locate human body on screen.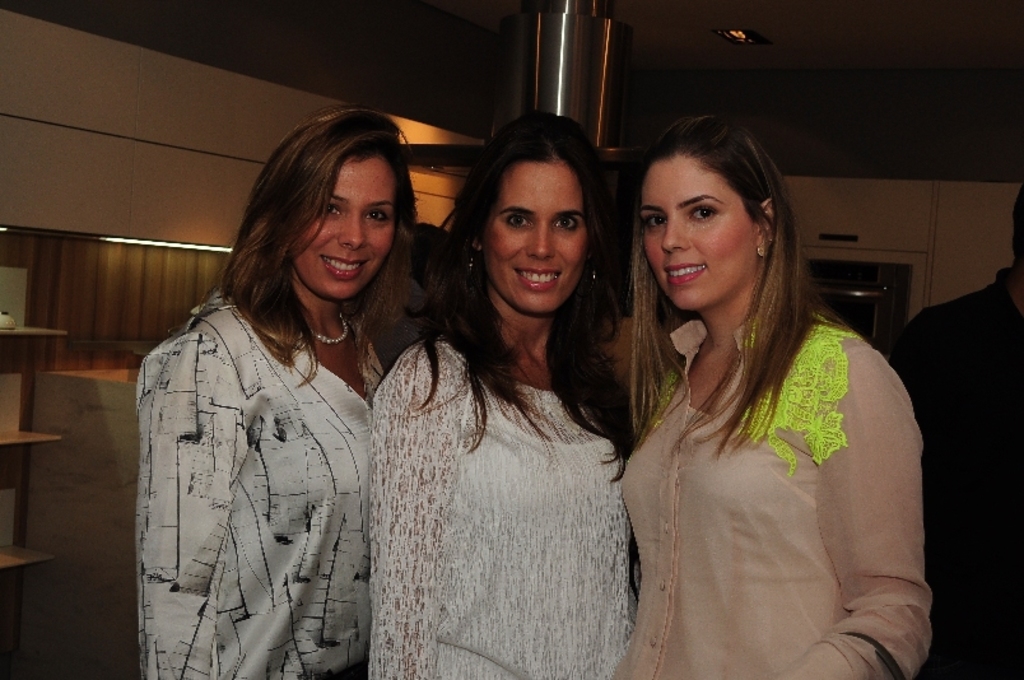
On screen at 394:116:641:677.
